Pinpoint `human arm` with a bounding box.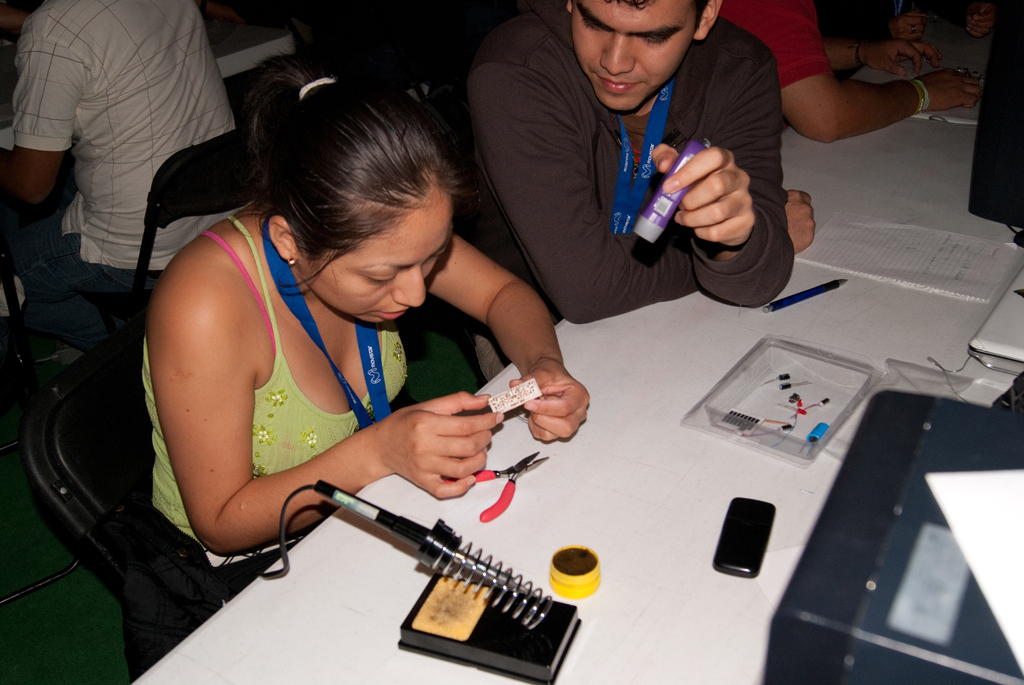
bbox=[0, 20, 92, 210].
